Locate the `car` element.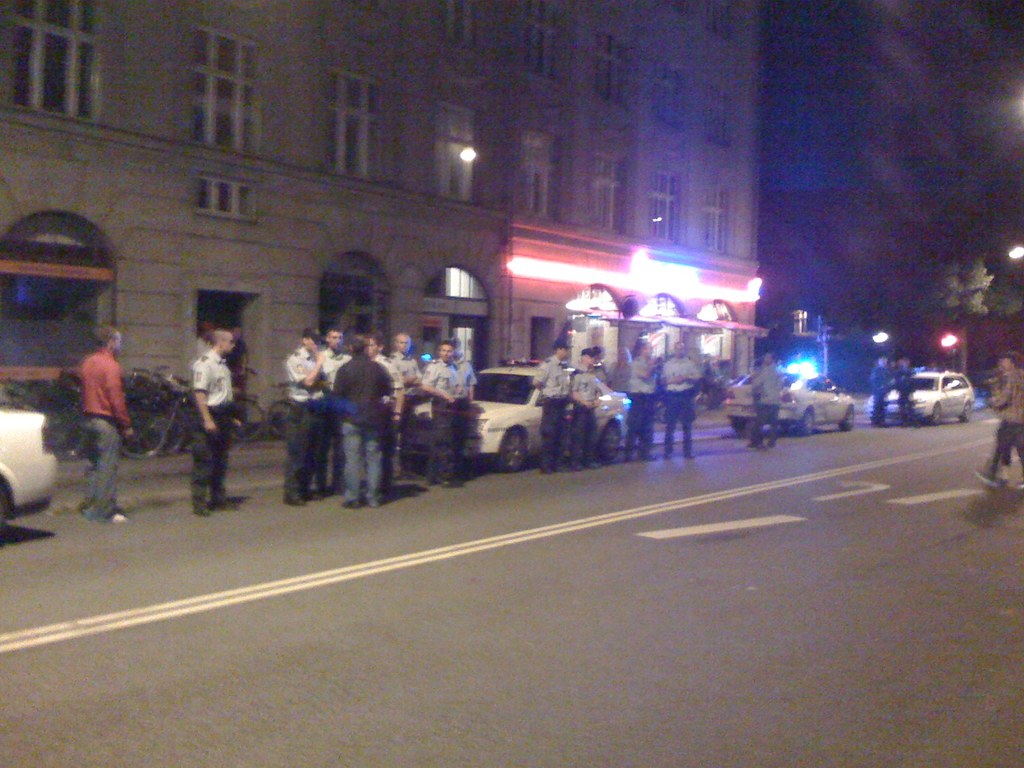
Element bbox: (0,408,58,538).
